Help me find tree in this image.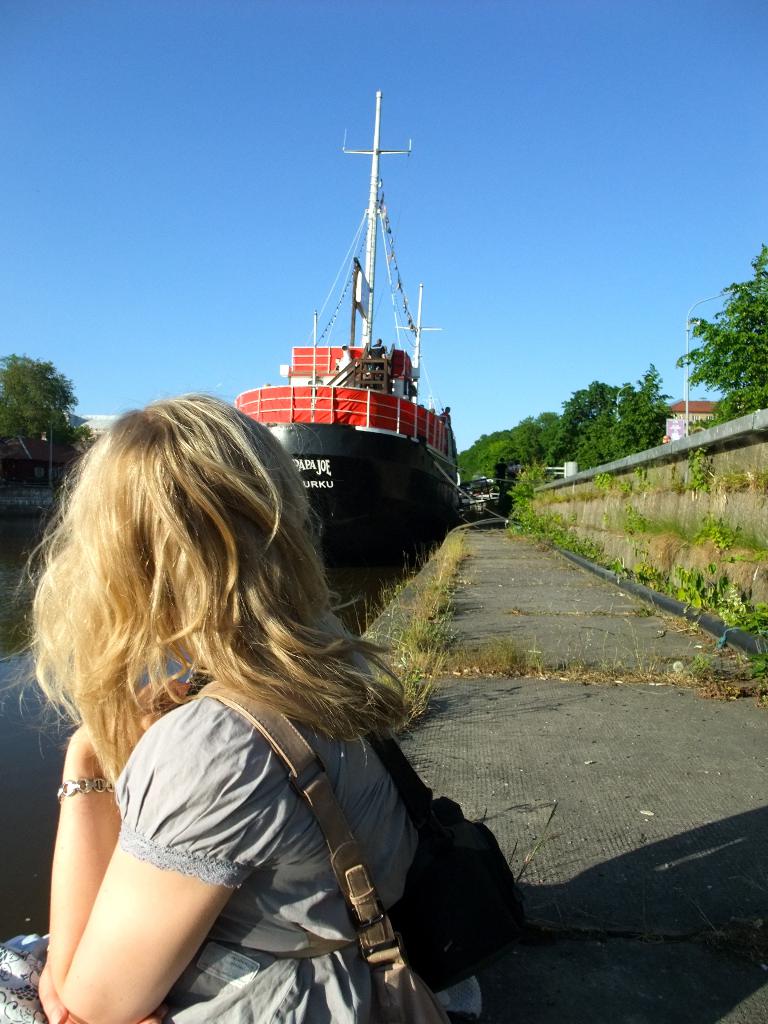
Found it: box=[676, 257, 765, 434].
